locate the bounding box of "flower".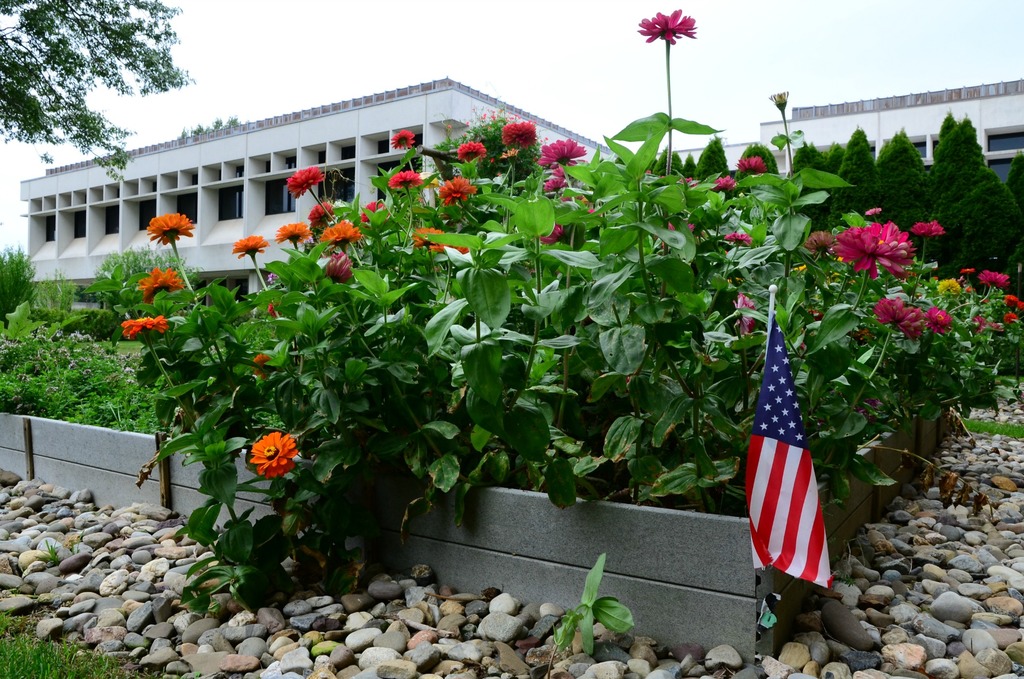
Bounding box: 504, 120, 535, 155.
